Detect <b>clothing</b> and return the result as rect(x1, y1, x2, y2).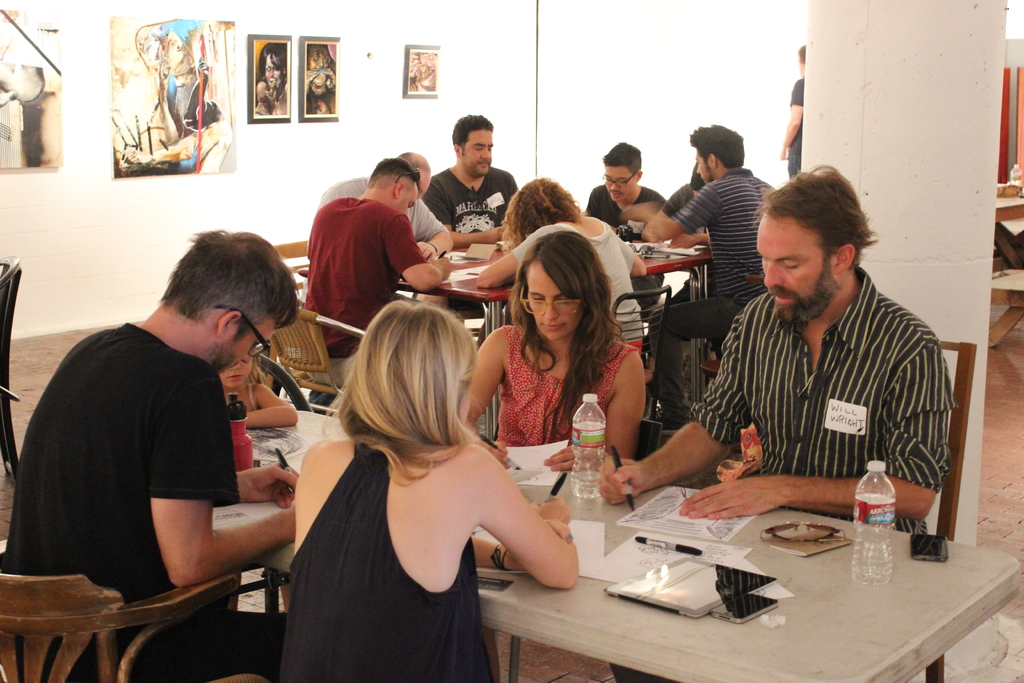
rect(496, 324, 639, 449).
